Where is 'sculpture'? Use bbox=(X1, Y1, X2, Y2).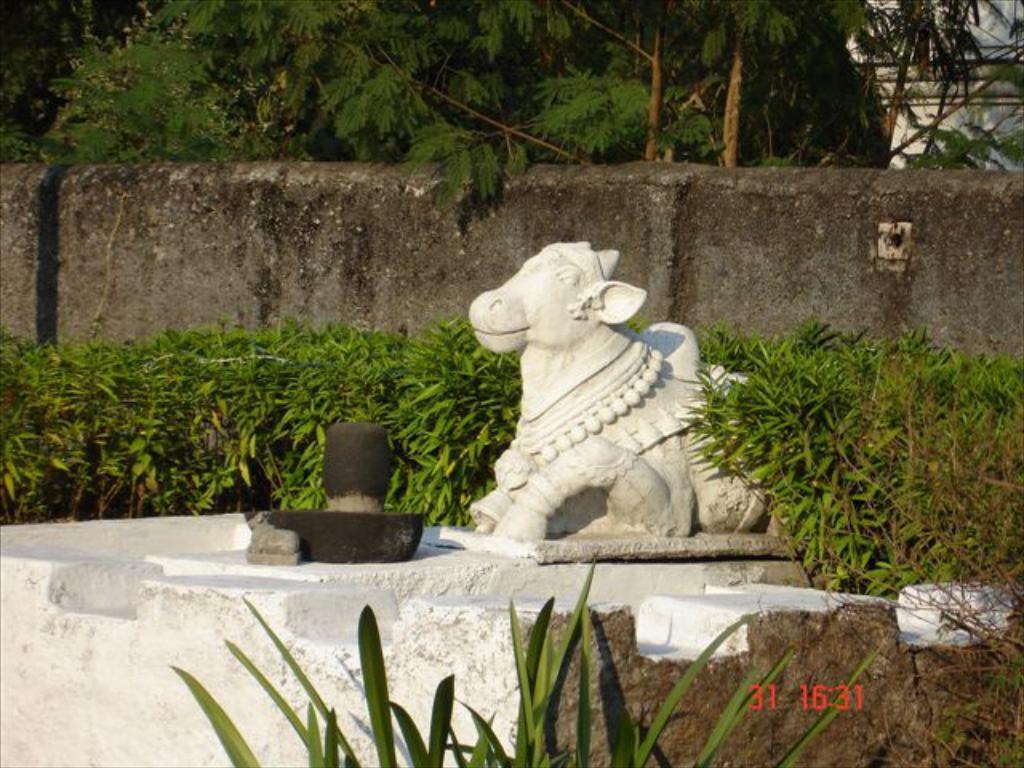
bbox=(443, 246, 722, 574).
